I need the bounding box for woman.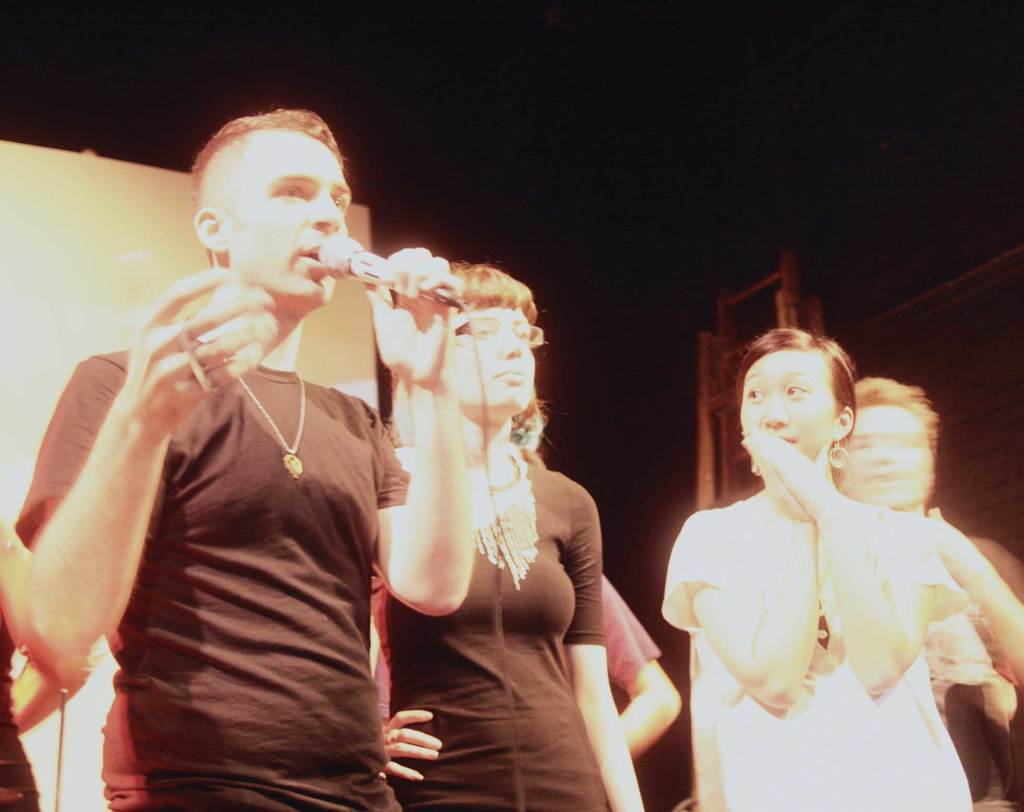
Here it is: locate(376, 260, 644, 811).
